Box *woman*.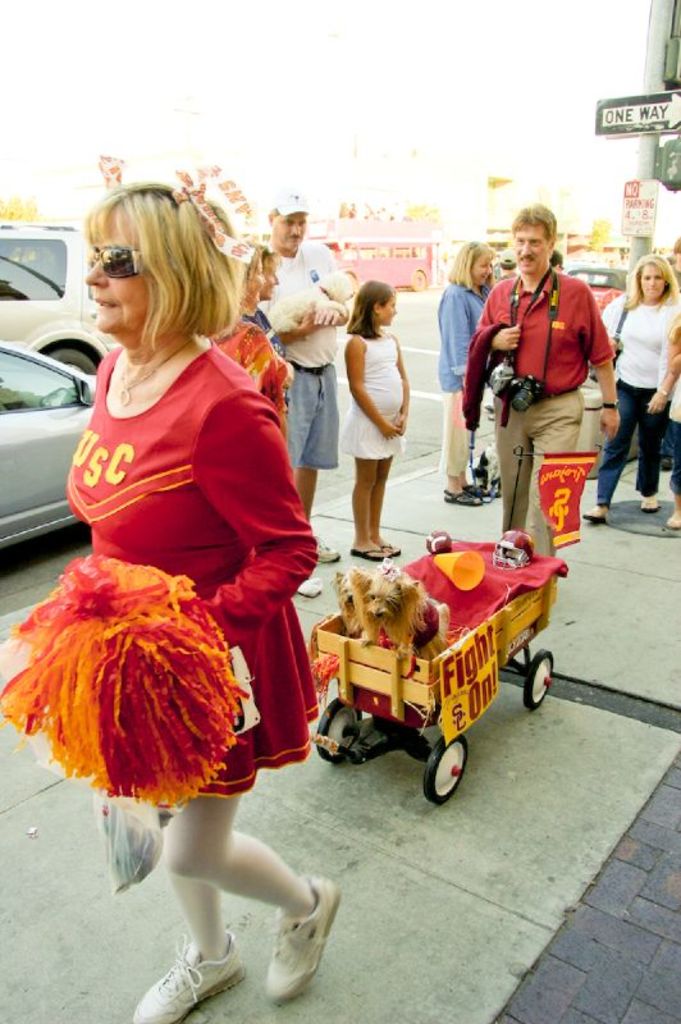
l=581, t=253, r=680, b=526.
